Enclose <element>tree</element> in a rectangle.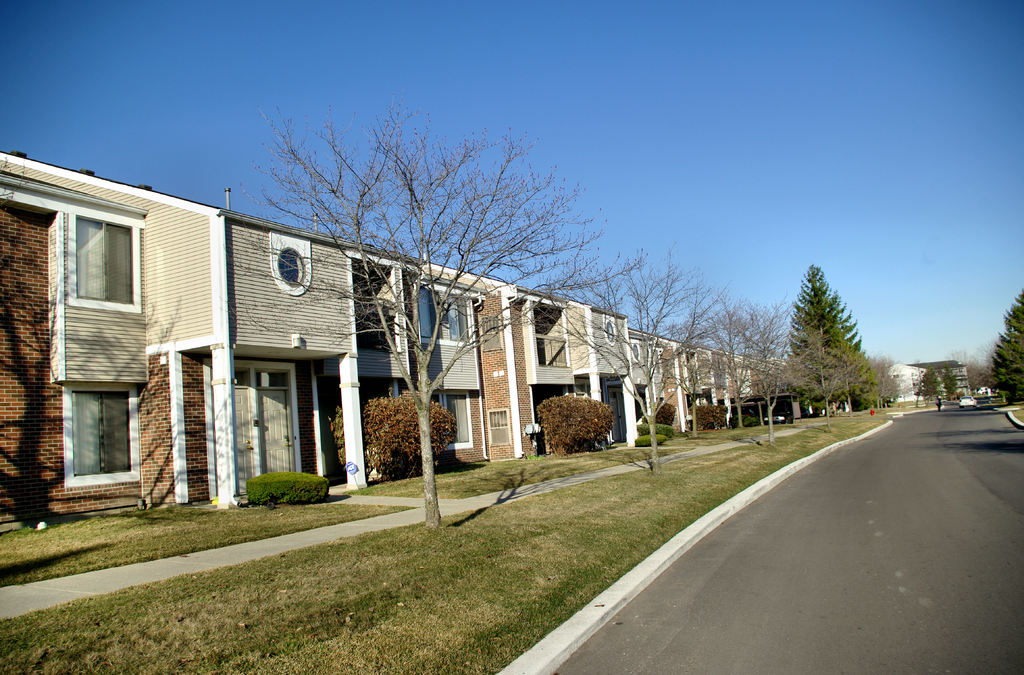
select_region(527, 248, 742, 496).
